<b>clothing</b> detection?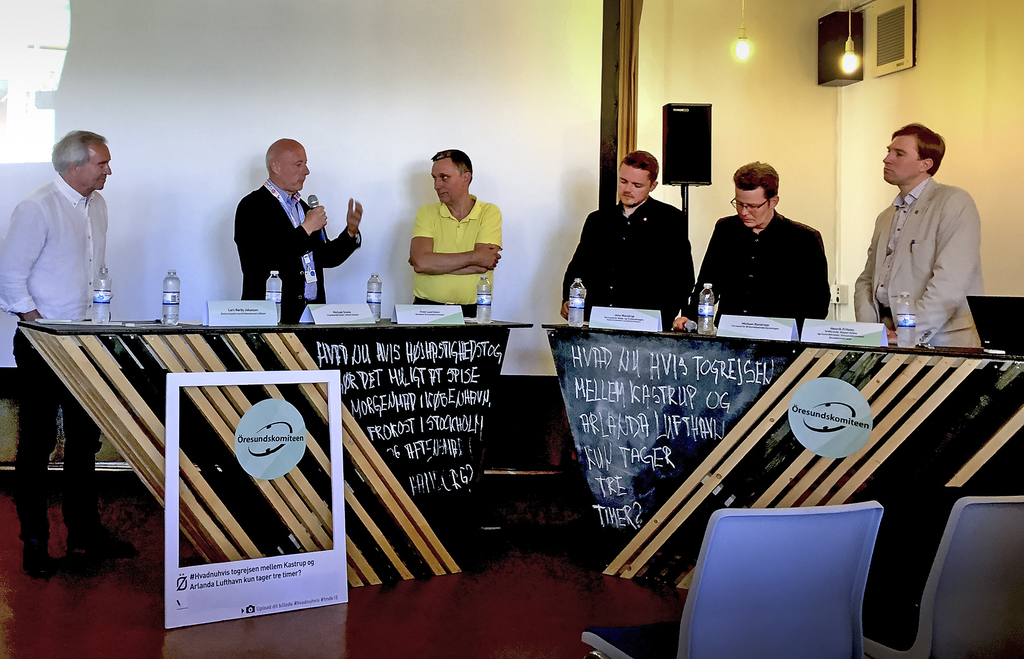
left=861, top=150, right=990, bottom=354
